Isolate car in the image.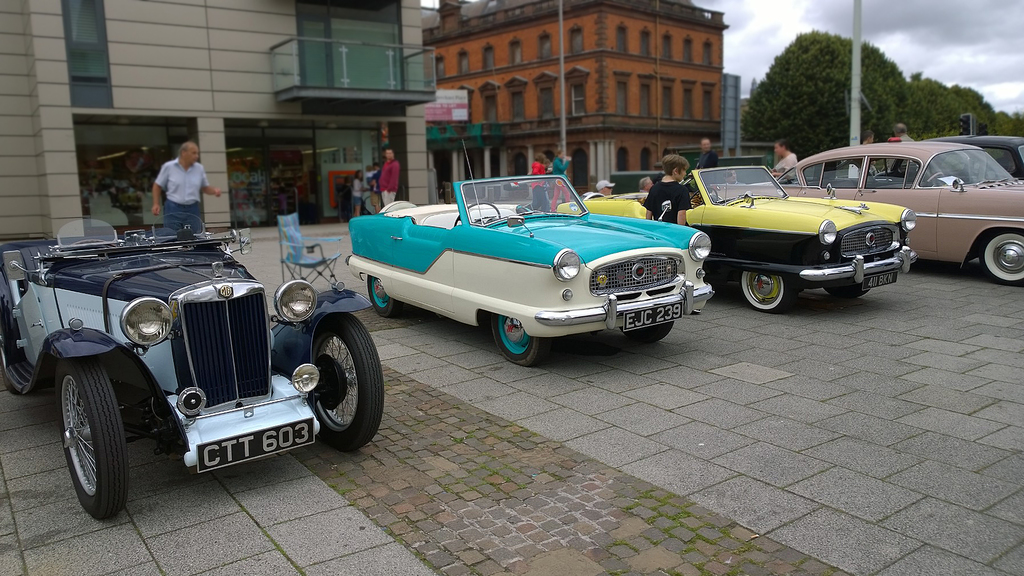
Isolated region: [553,164,922,316].
